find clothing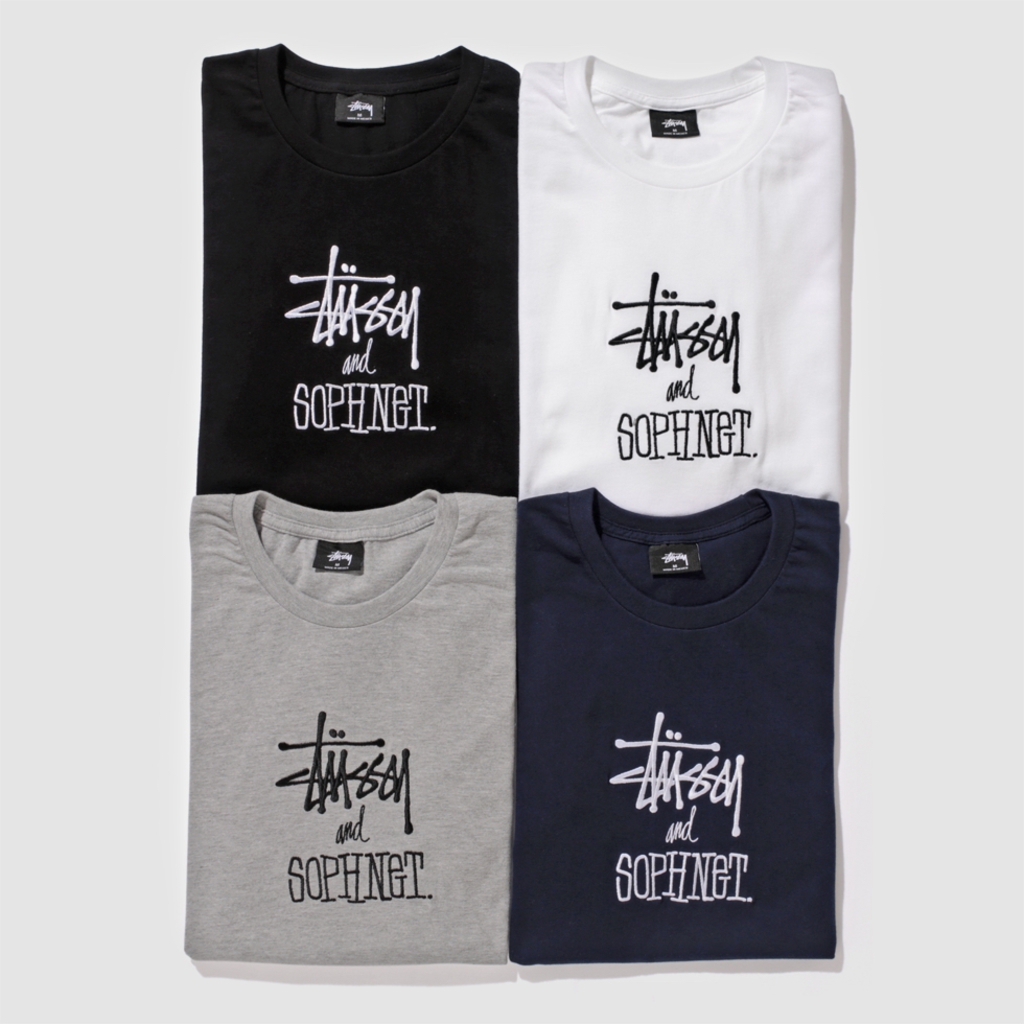
191,40,527,509
